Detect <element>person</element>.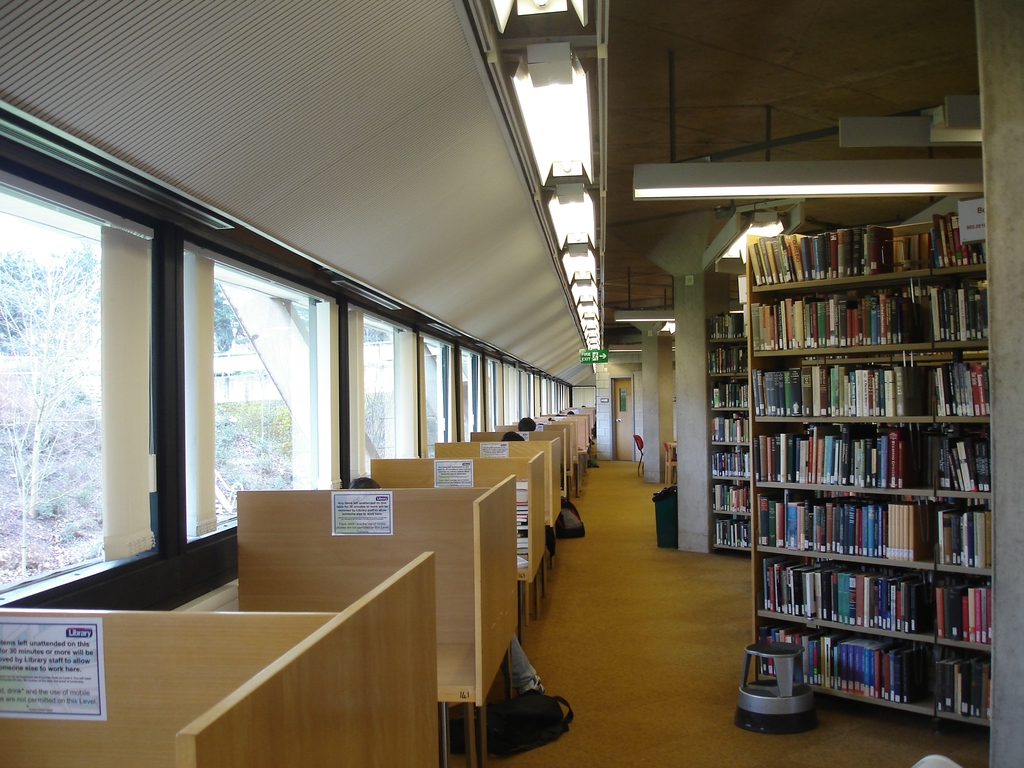
Detected at box=[500, 434, 527, 441].
